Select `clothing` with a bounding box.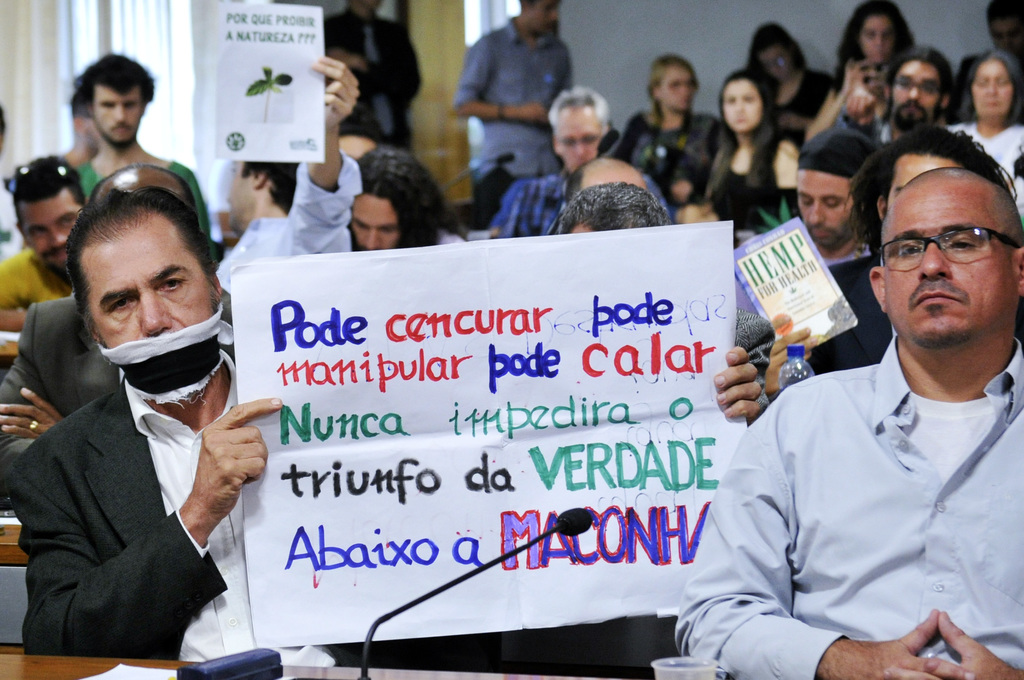
<bbox>318, 8, 426, 148</bbox>.
